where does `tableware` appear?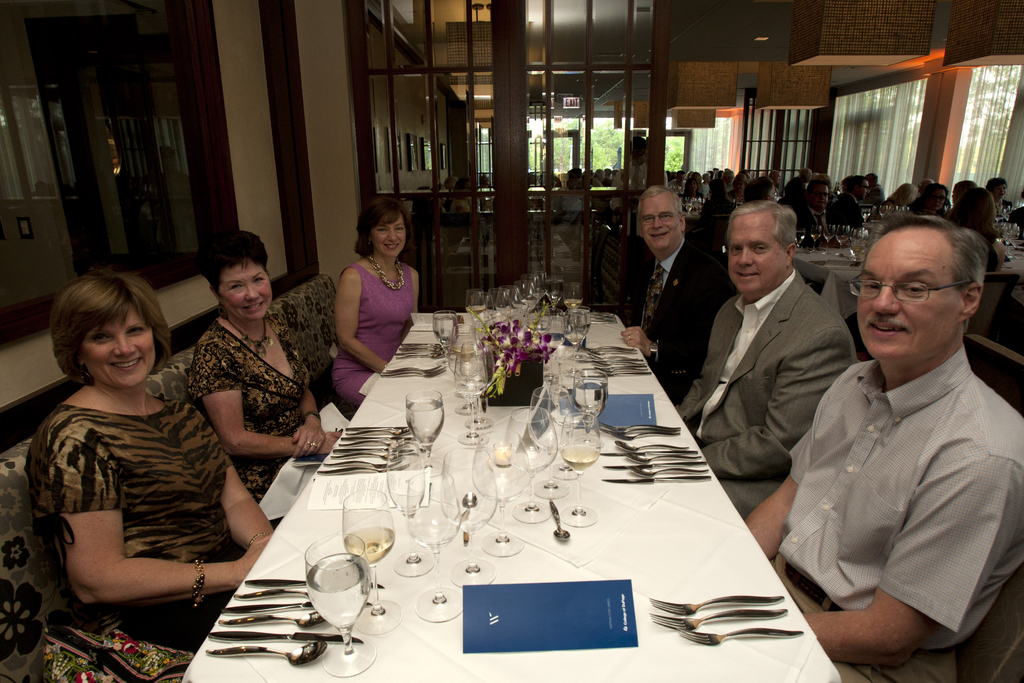
Appears at detection(300, 548, 363, 665).
